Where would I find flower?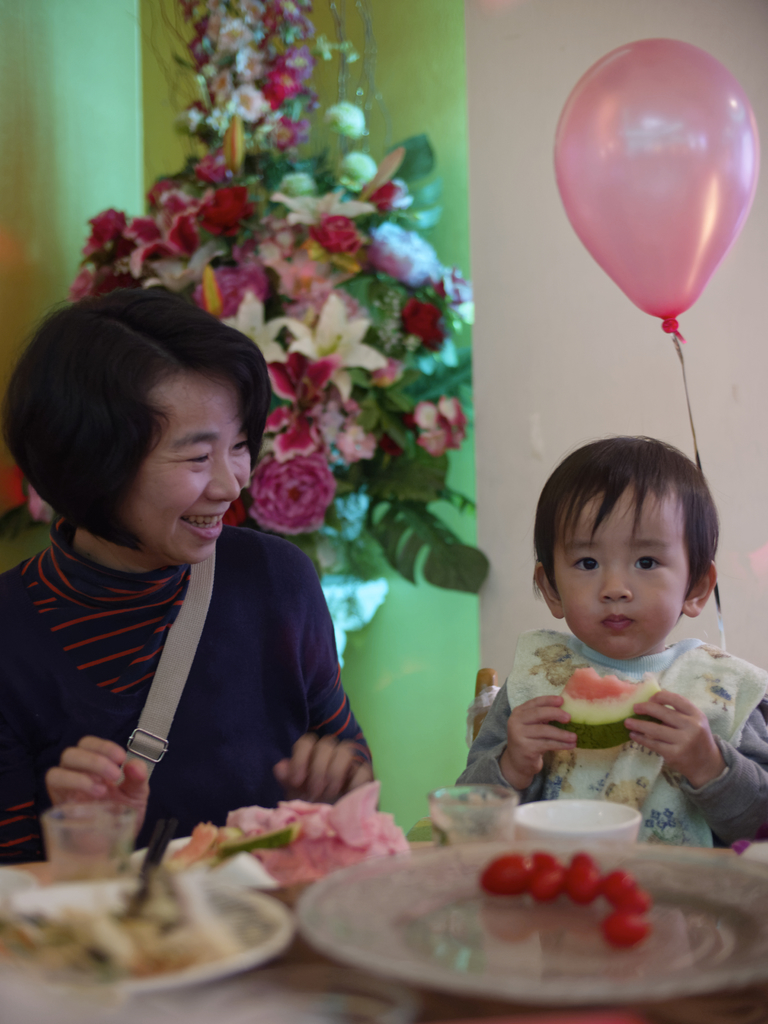
At select_region(249, 448, 331, 536).
